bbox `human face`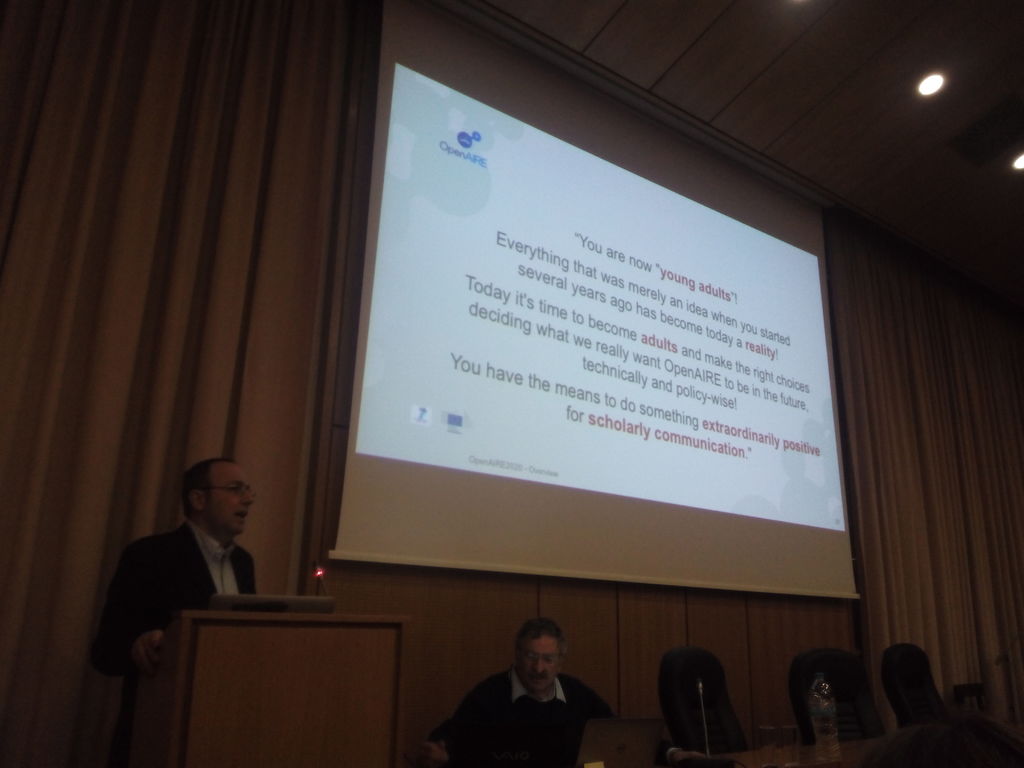
left=204, top=467, right=257, bottom=537
